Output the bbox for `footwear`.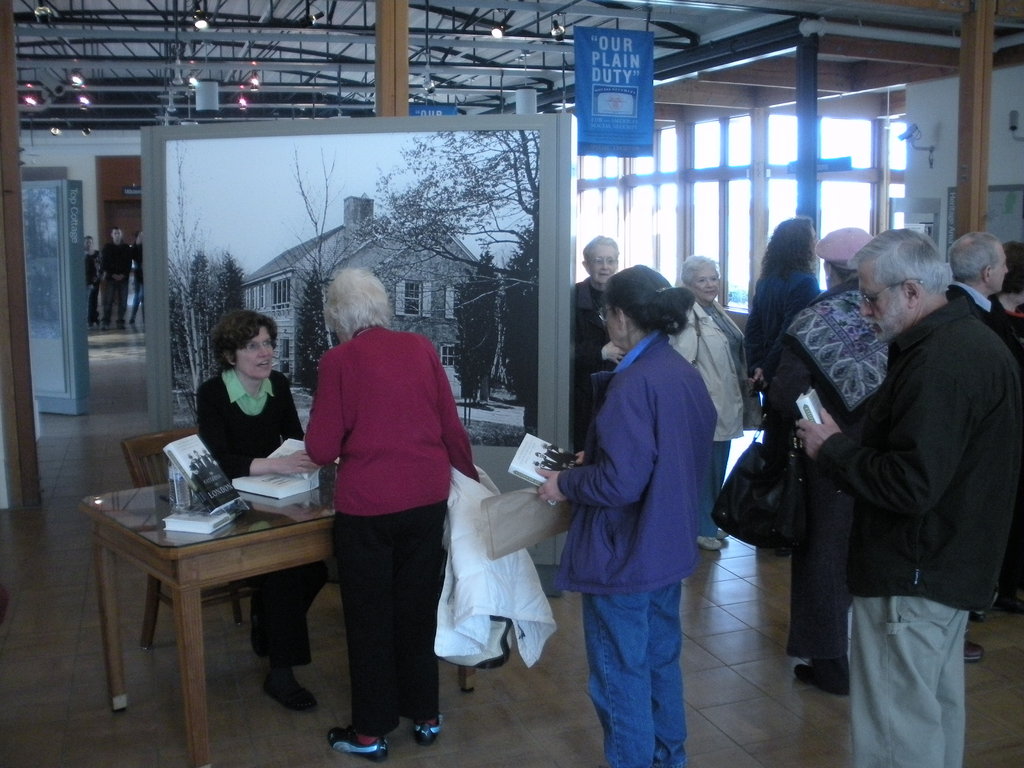
963 641 983 664.
